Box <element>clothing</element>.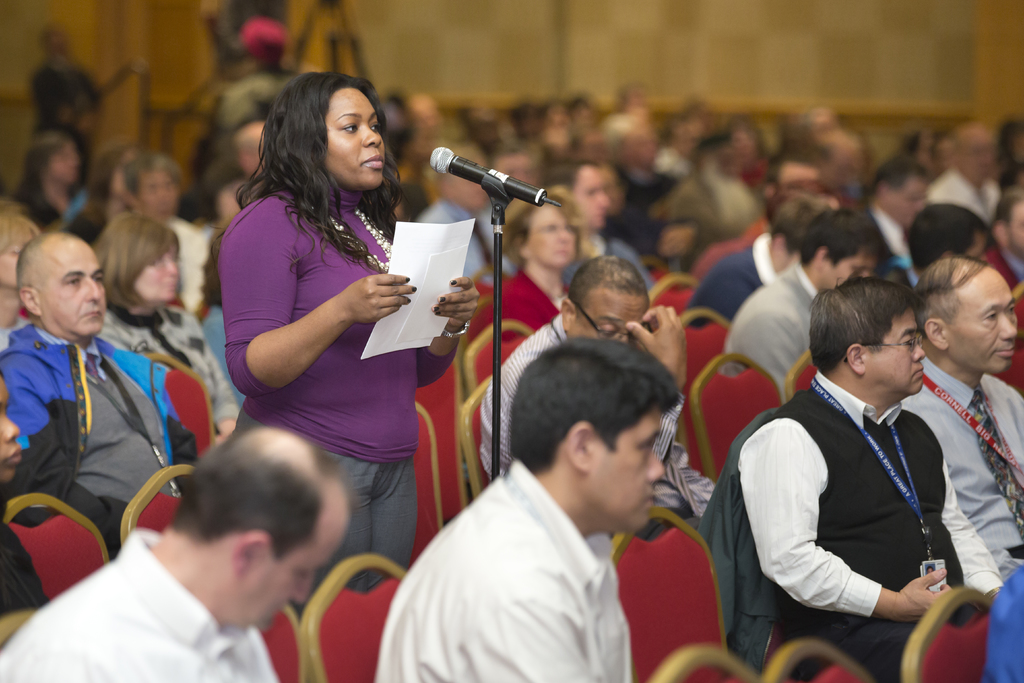
223, 181, 420, 591.
